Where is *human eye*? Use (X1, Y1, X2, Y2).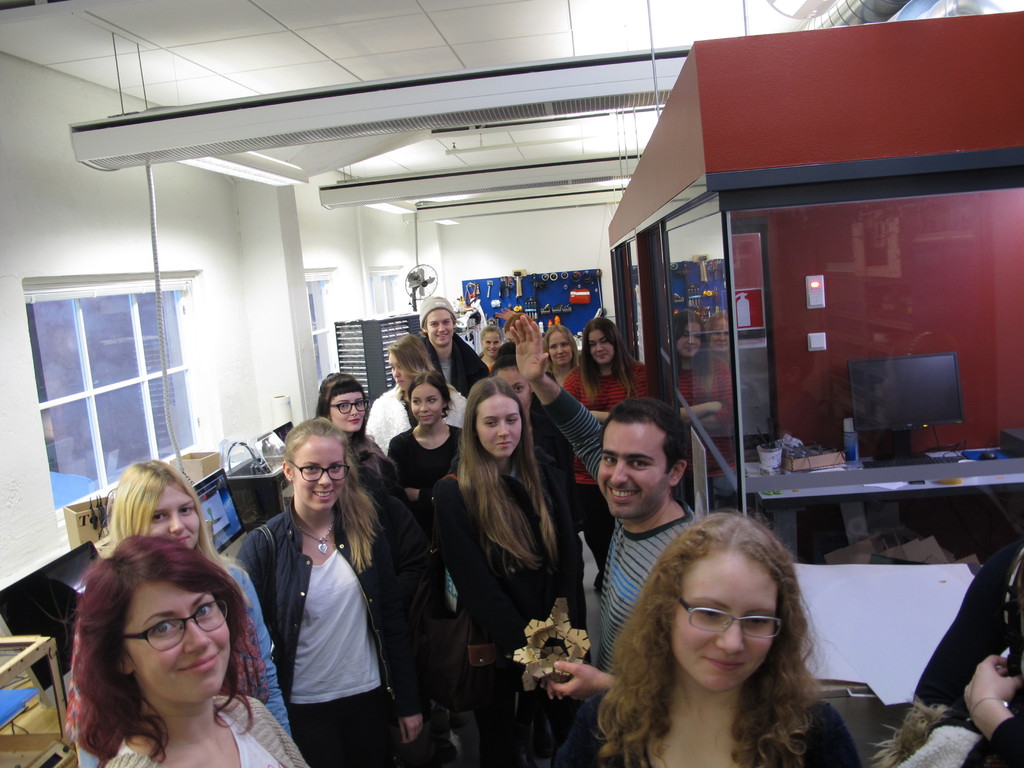
(413, 399, 420, 404).
